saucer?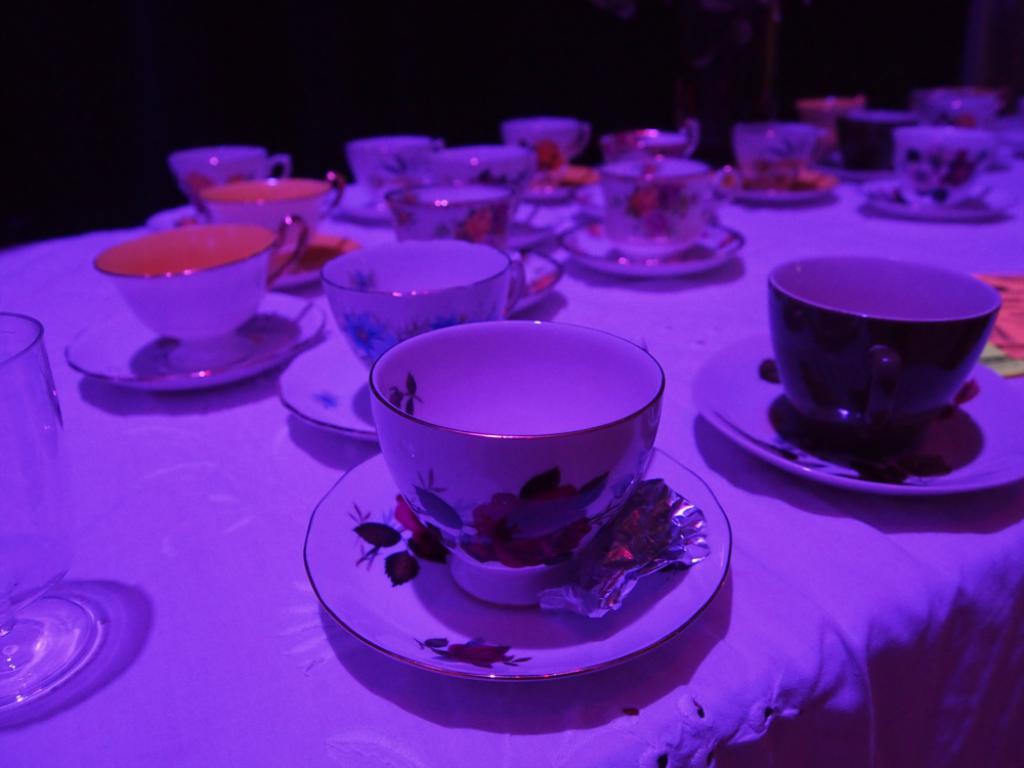
<box>334,181,391,221</box>
